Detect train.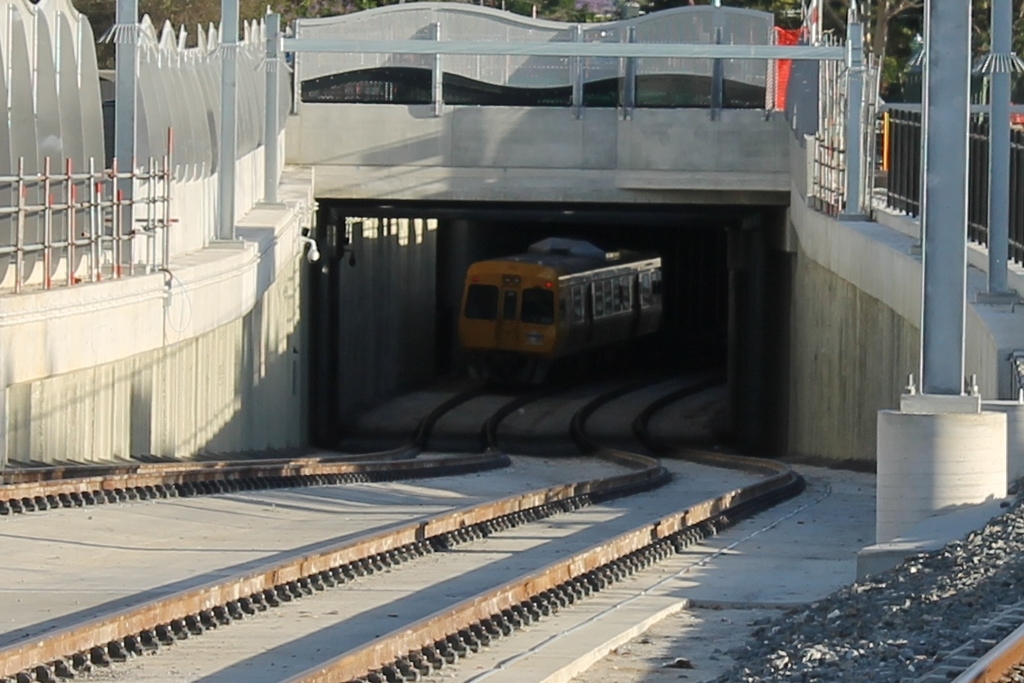
Detected at 457 224 674 398.
